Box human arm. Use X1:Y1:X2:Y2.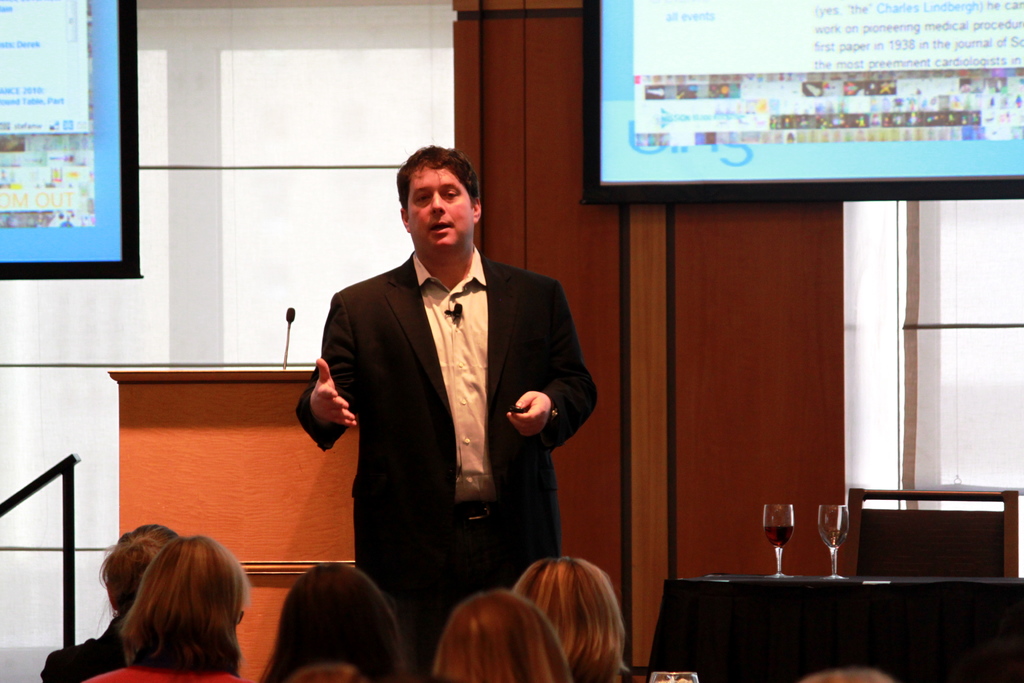
507:276:596:447.
